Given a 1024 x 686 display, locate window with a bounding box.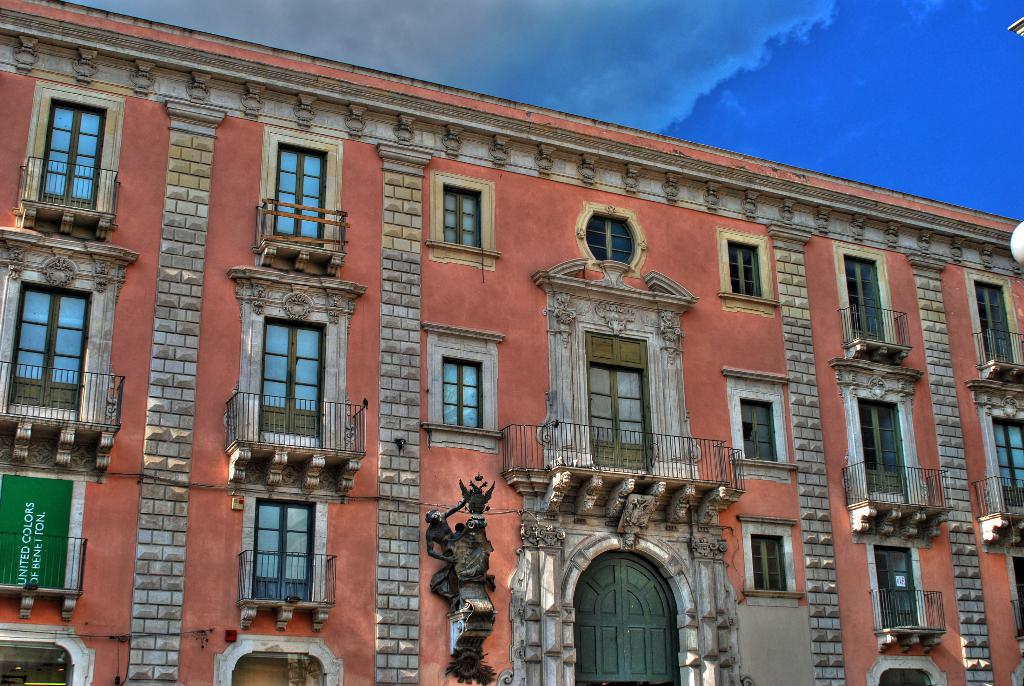
Located: {"x1": 733, "y1": 513, "x2": 802, "y2": 608}.
